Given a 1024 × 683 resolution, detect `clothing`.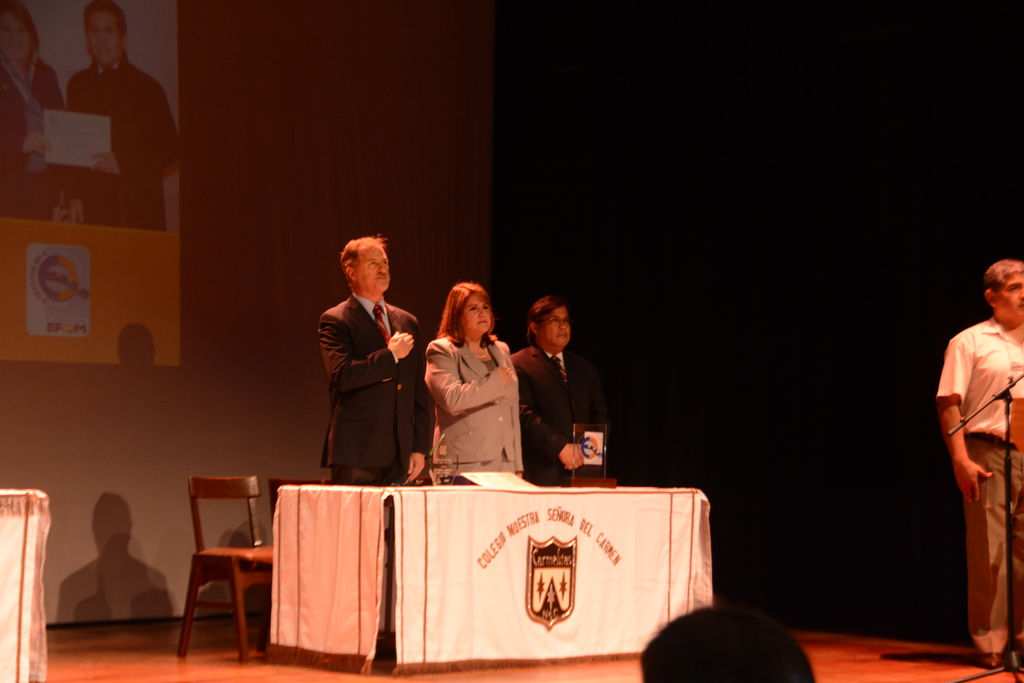
[62,56,176,231].
